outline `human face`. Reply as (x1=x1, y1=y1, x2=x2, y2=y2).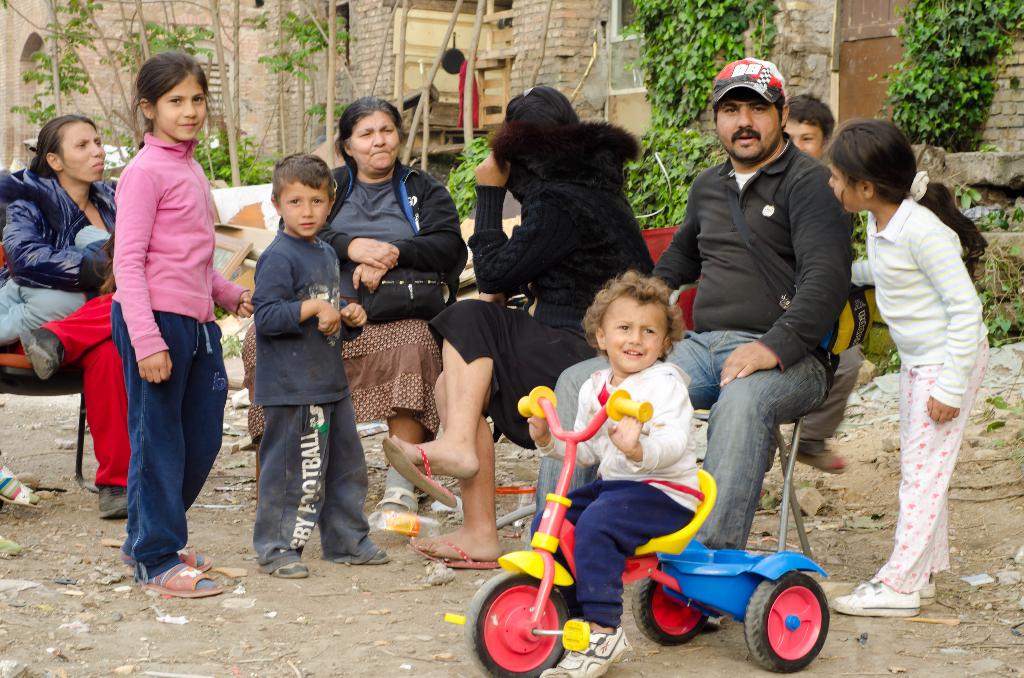
(x1=351, y1=113, x2=403, y2=175).
